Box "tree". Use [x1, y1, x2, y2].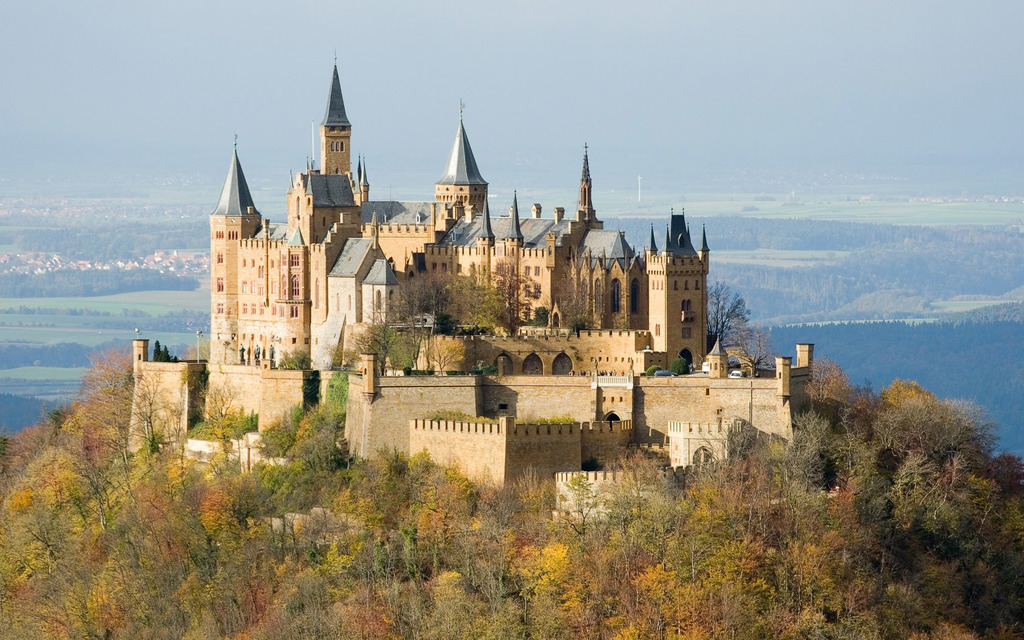
[953, 521, 1023, 639].
